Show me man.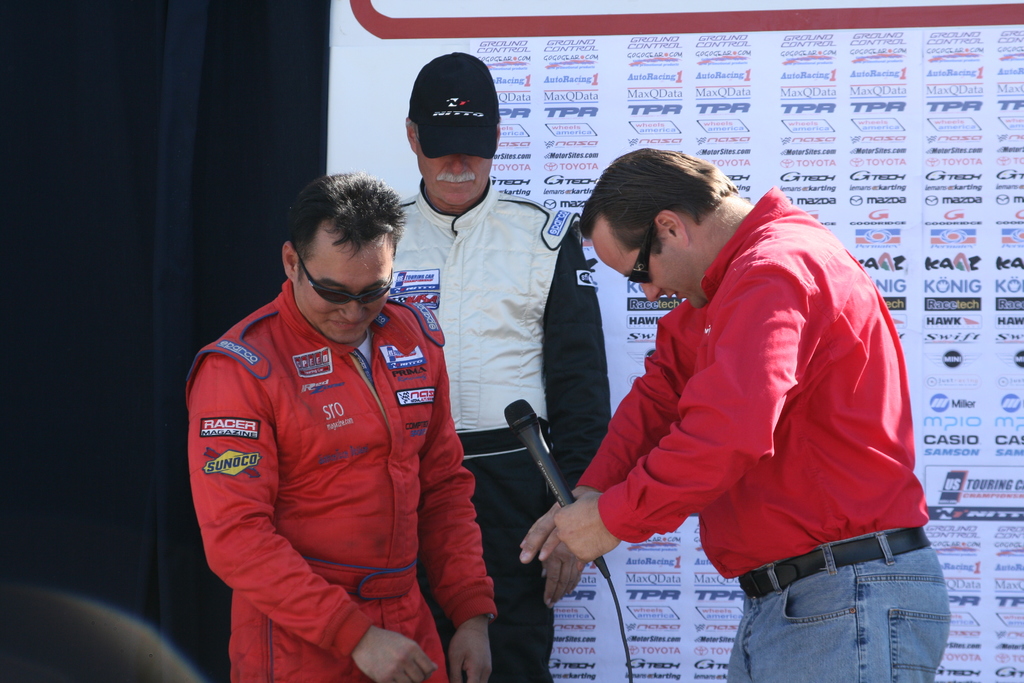
man is here: {"left": 530, "top": 125, "right": 931, "bottom": 664}.
